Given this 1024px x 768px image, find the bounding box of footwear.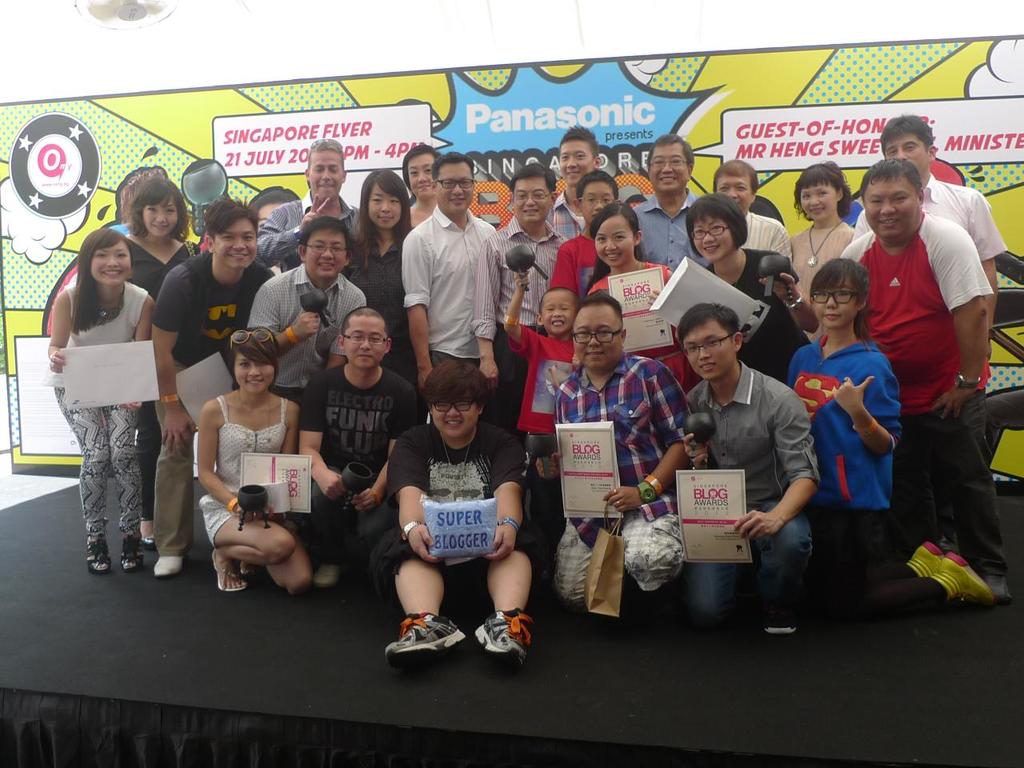
x1=474 y1=606 x2=536 y2=666.
